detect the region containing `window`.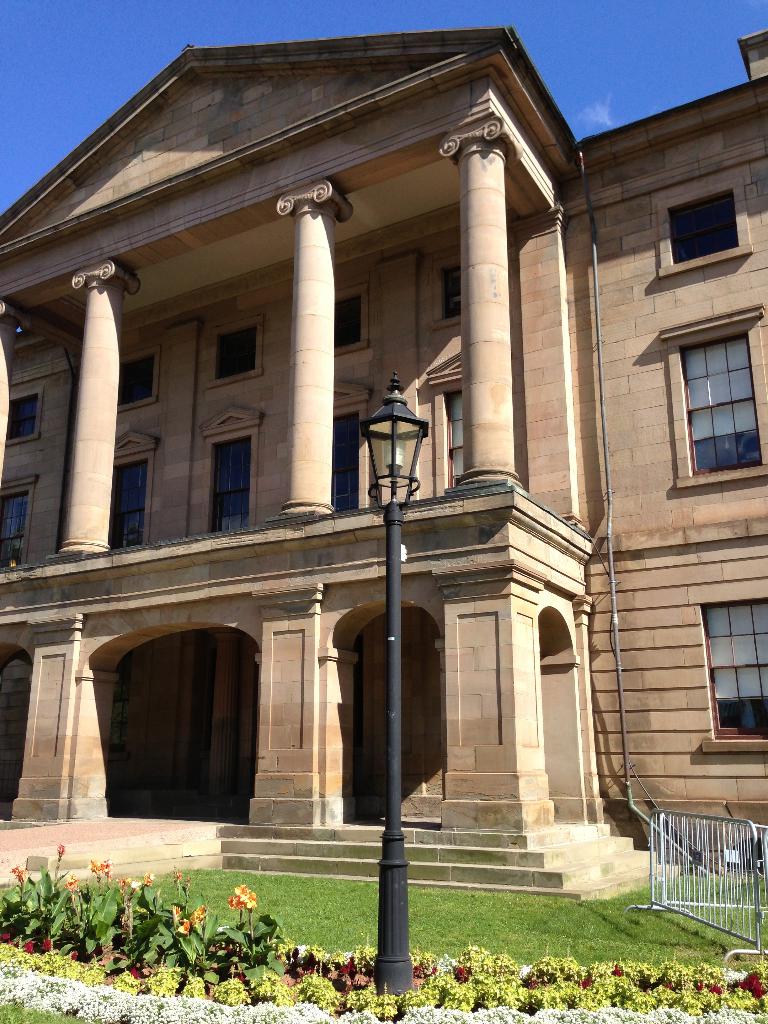
(left=112, top=445, right=147, bottom=556).
